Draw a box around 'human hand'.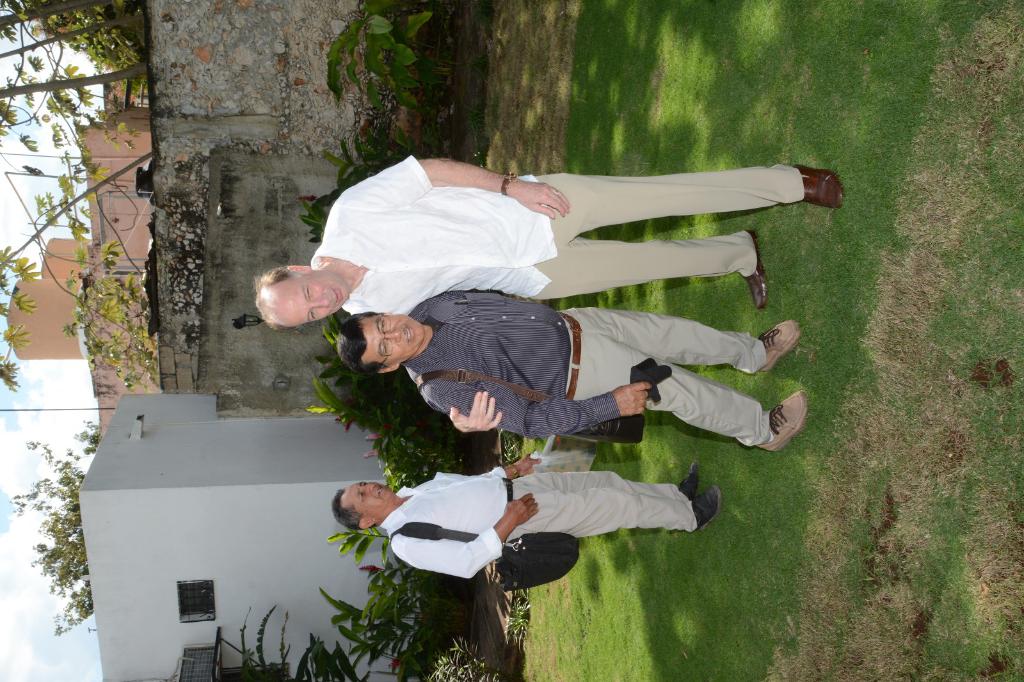
bbox(614, 381, 653, 415).
